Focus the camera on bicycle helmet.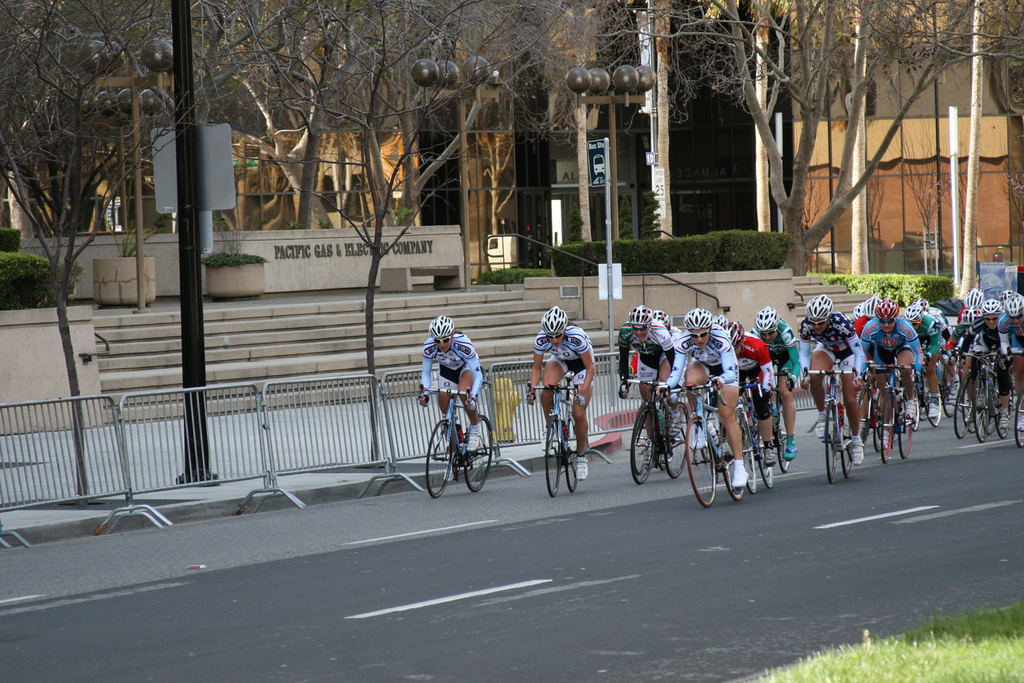
Focus region: BBox(757, 307, 777, 333).
